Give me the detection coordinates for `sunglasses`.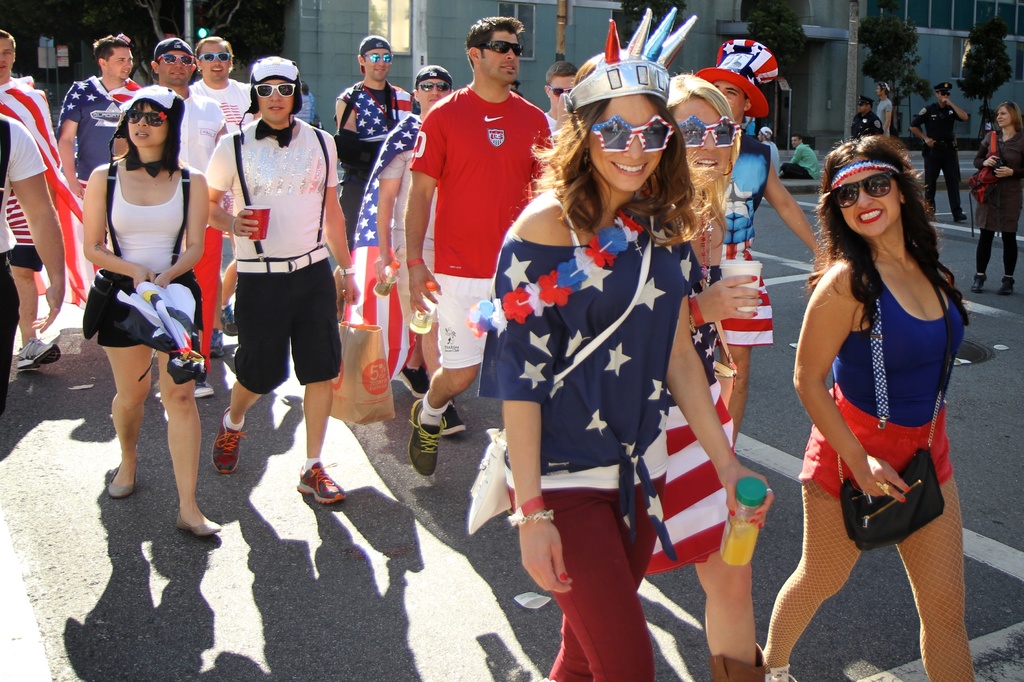
<region>548, 86, 569, 99</region>.
